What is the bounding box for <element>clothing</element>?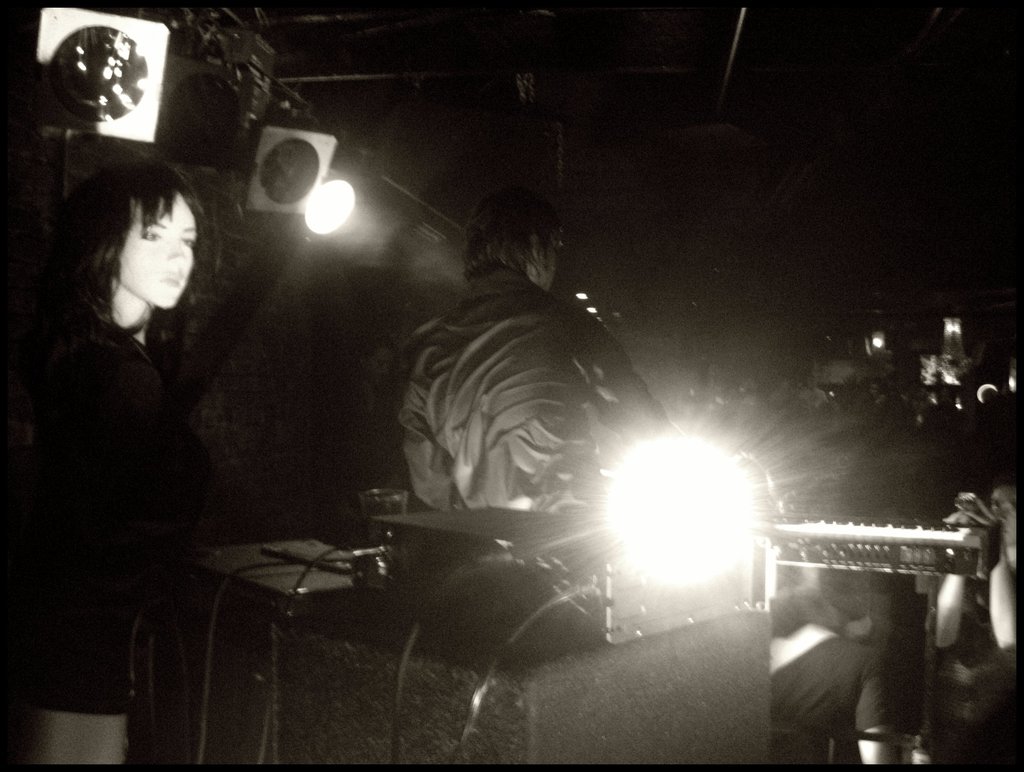
6, 308, 204, 764.
